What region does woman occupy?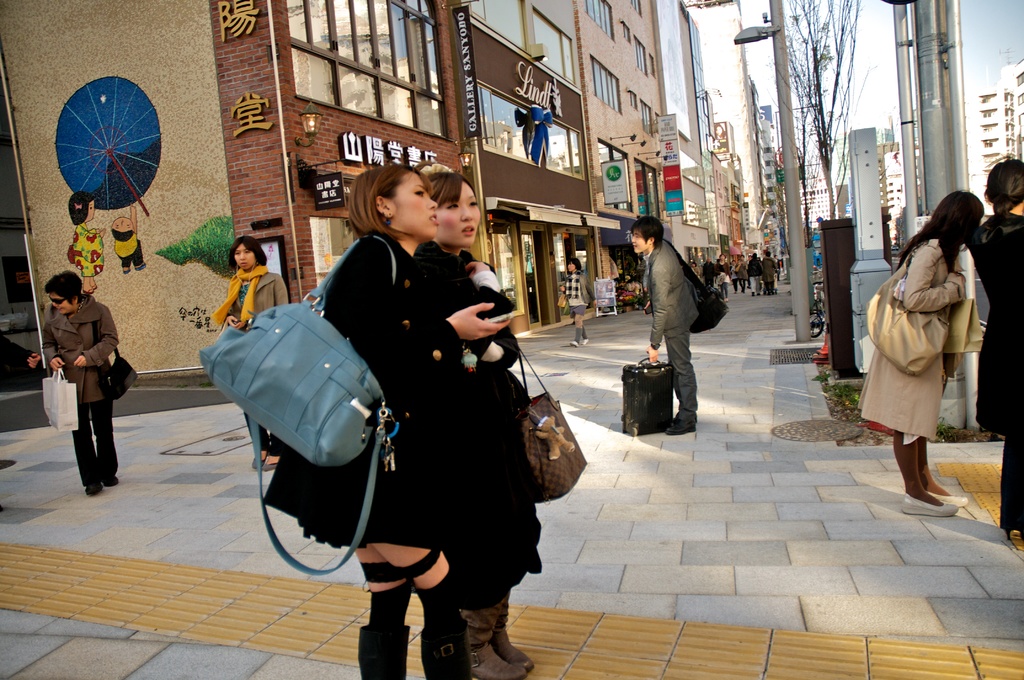
x1=561, y1=256, x2=596, y2=348.
